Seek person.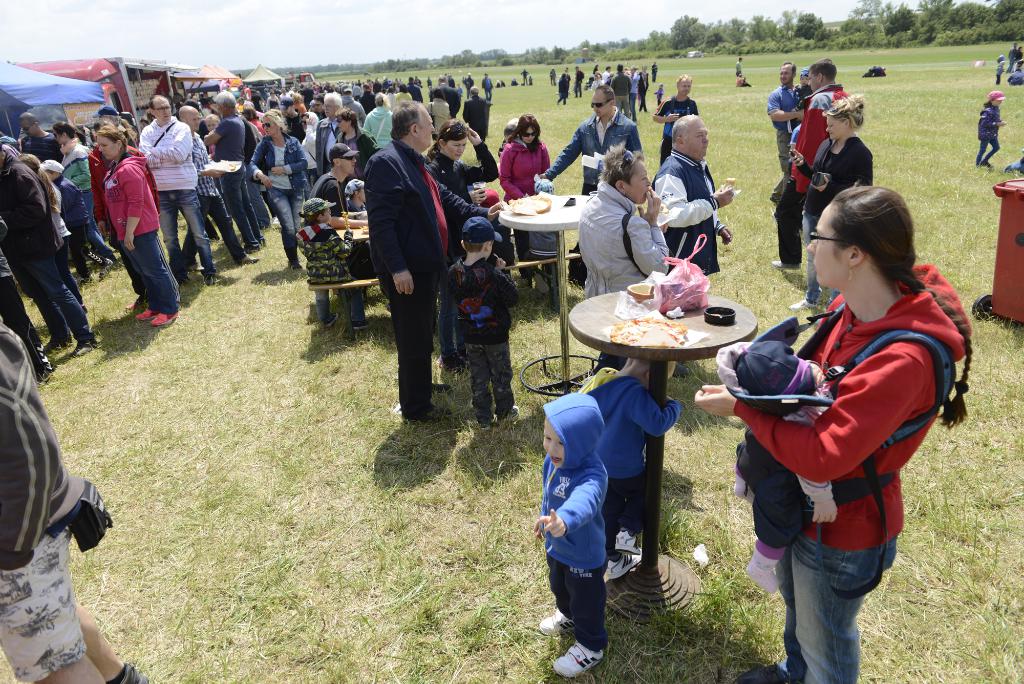
<region>766, 63, 800, 172</region>.
